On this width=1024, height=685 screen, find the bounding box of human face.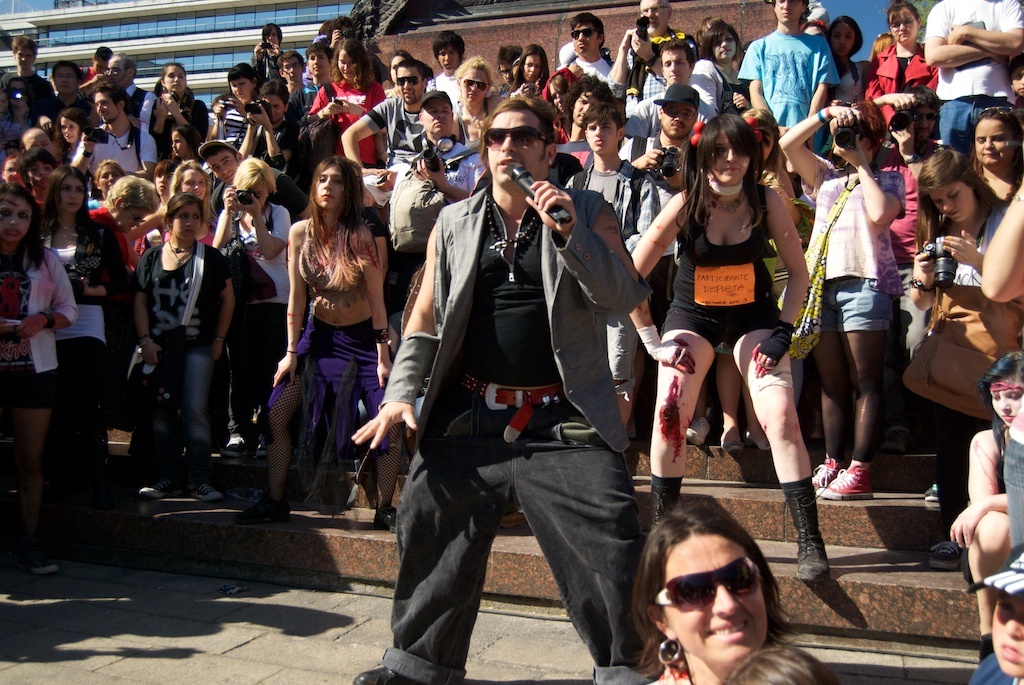
Bounding box: {"left": 662, "top": 44, "right": 692, "bottom": 81}.
